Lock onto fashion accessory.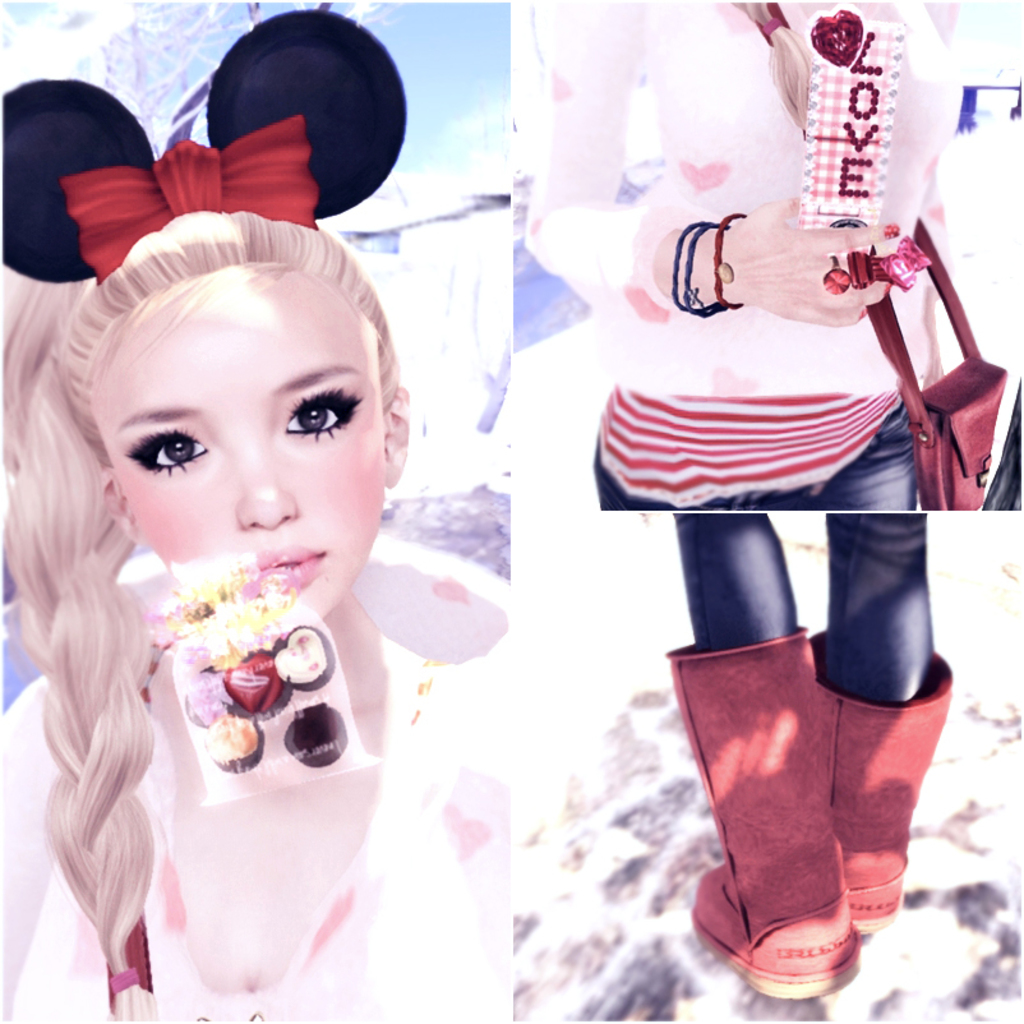
Locked: [x1=824, y1=254, x2=853, y2=297].
